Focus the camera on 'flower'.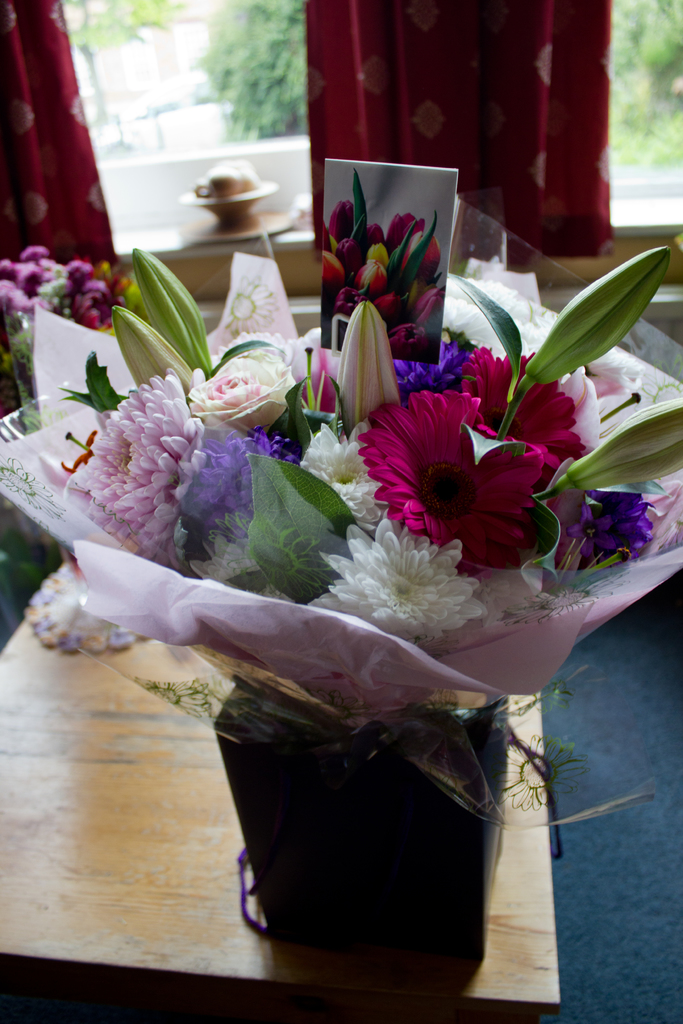
Focus region: 354:383:572:566.
